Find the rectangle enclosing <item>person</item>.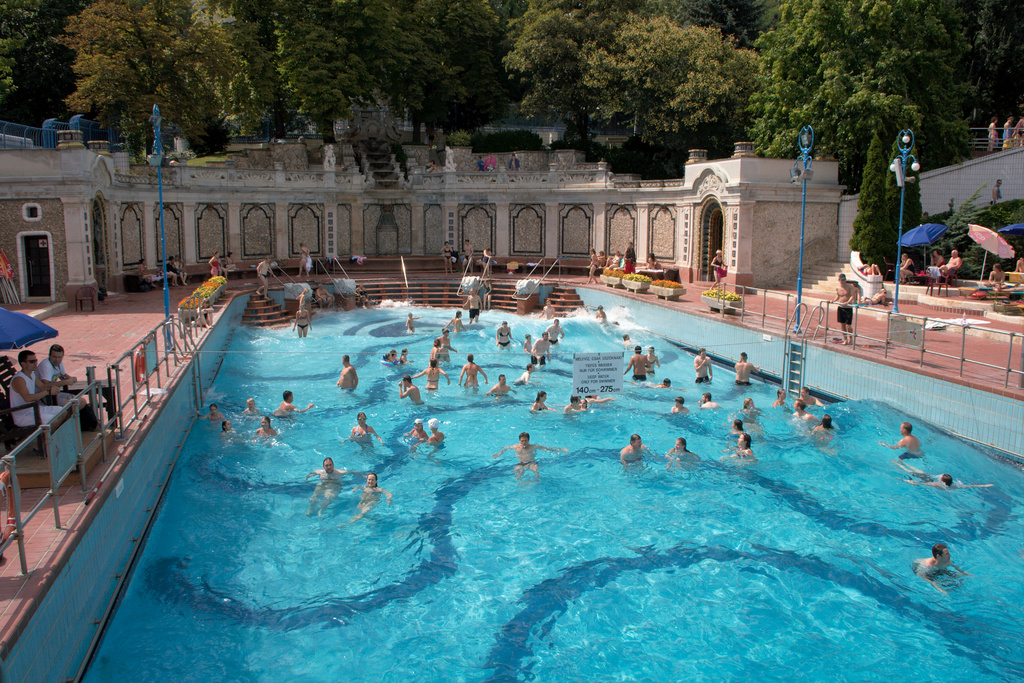
region(812, 412, 838, 443).
